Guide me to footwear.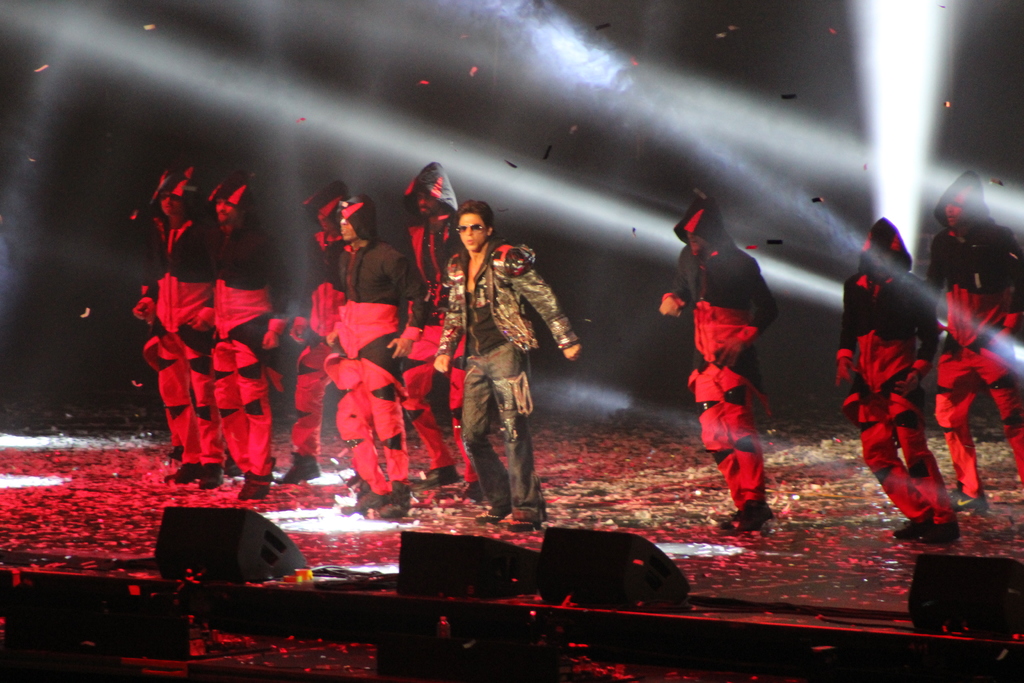
Guidance: l=510, t=518, r=536, b=528.
